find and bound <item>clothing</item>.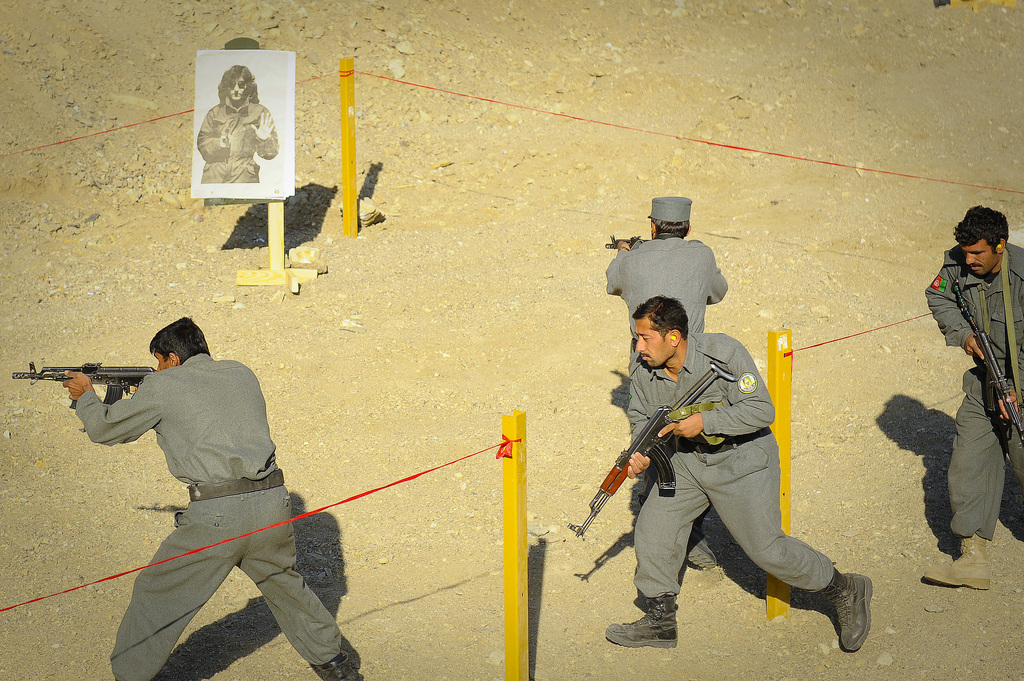
Bound: bbox=[923, 239, 1023, 541].
